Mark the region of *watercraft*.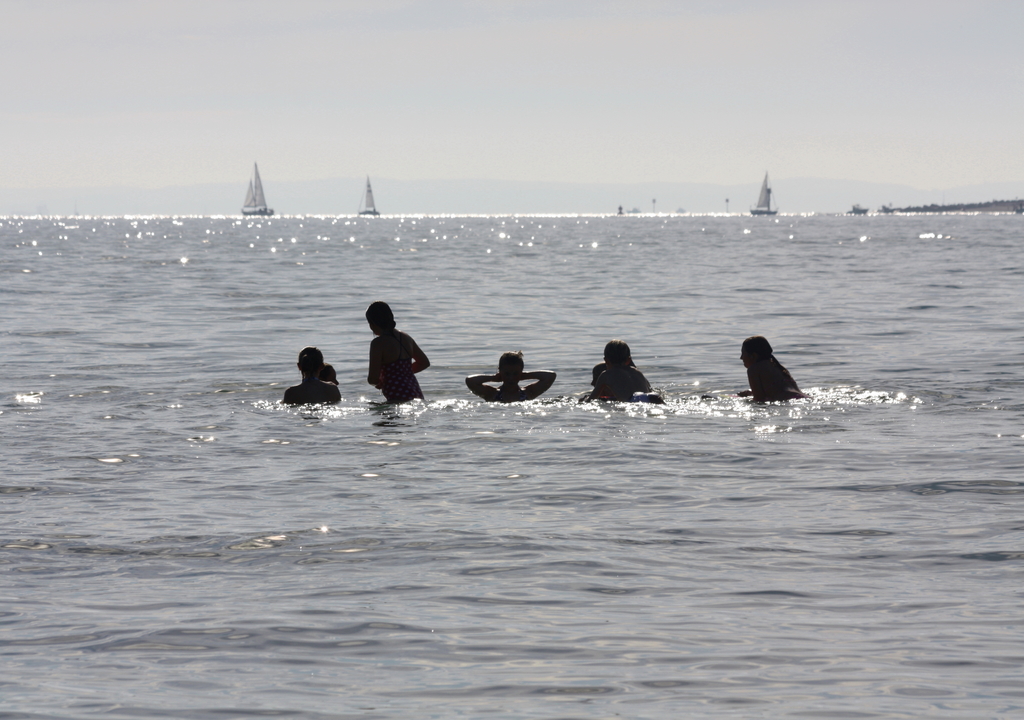
Region: <region>358, 175, 390, 217</region>.
